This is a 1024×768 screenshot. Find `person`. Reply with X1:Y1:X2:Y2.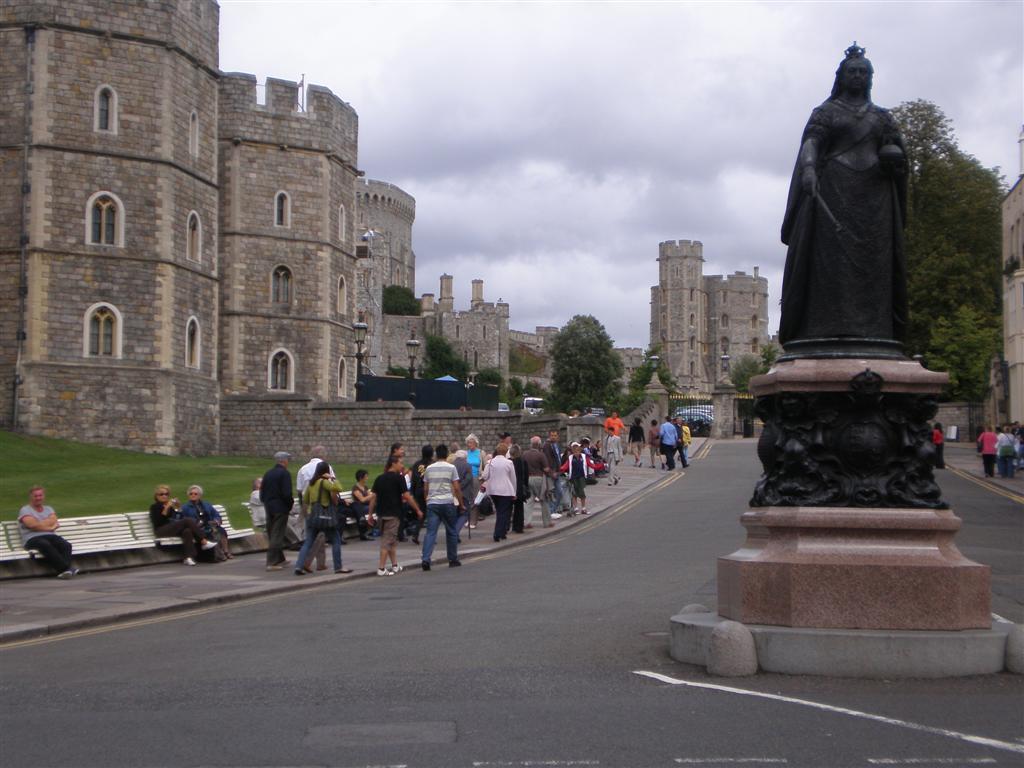
545:428:563:513.
